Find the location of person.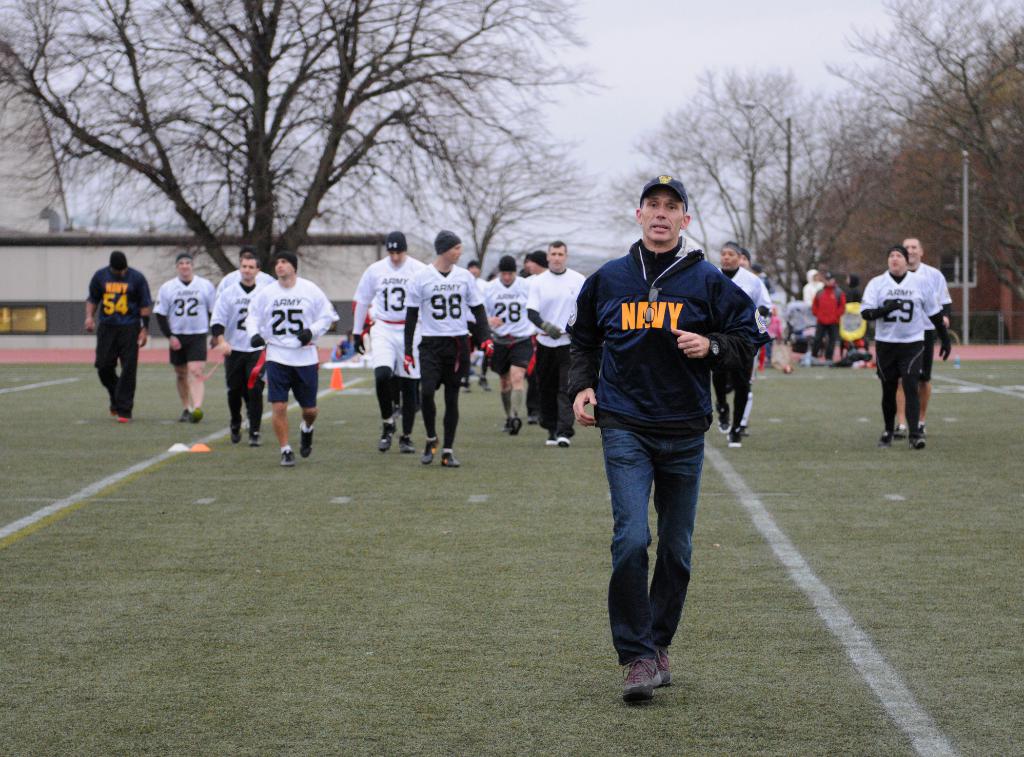
Location: select_region(777, 300, 817, 375).
